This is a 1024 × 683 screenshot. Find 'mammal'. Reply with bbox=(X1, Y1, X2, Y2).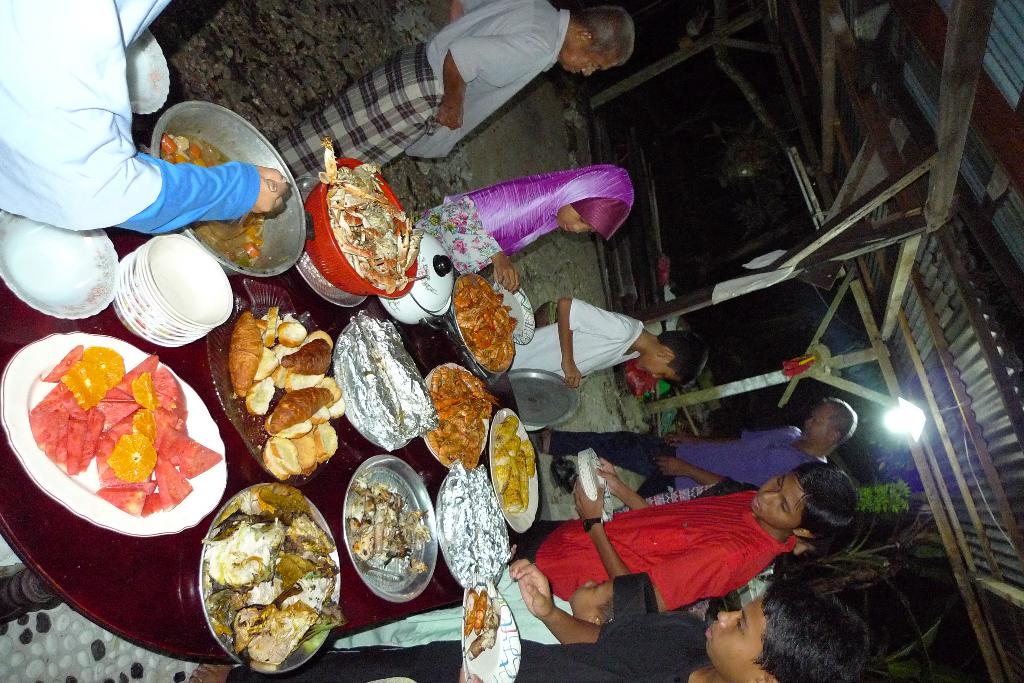
bbox=(333, 543, 670, 645).
